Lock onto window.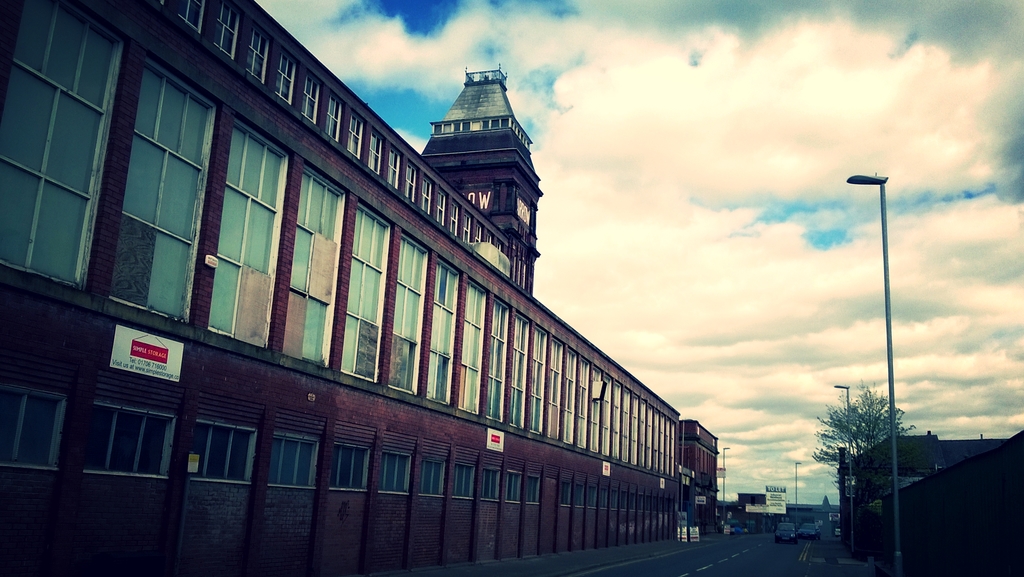
Locked: 347:117:358:156.
